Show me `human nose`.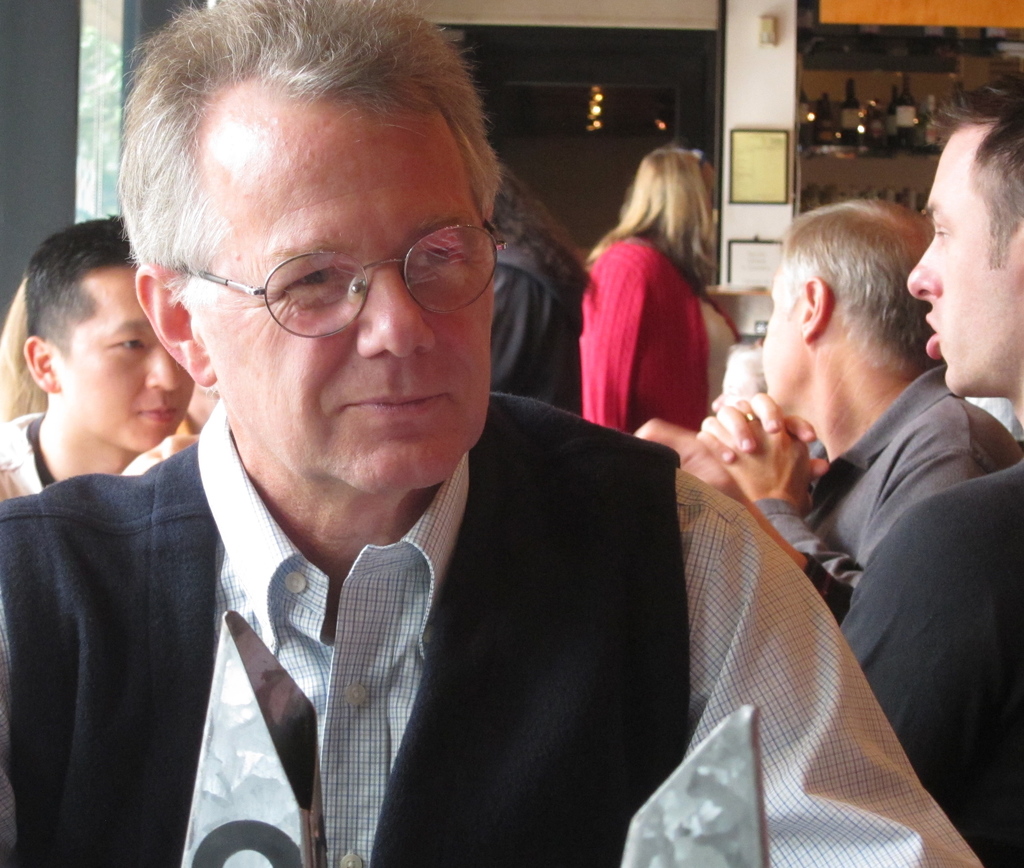
`human nose` is here: <region>144, 333, 188, 396</region>.
